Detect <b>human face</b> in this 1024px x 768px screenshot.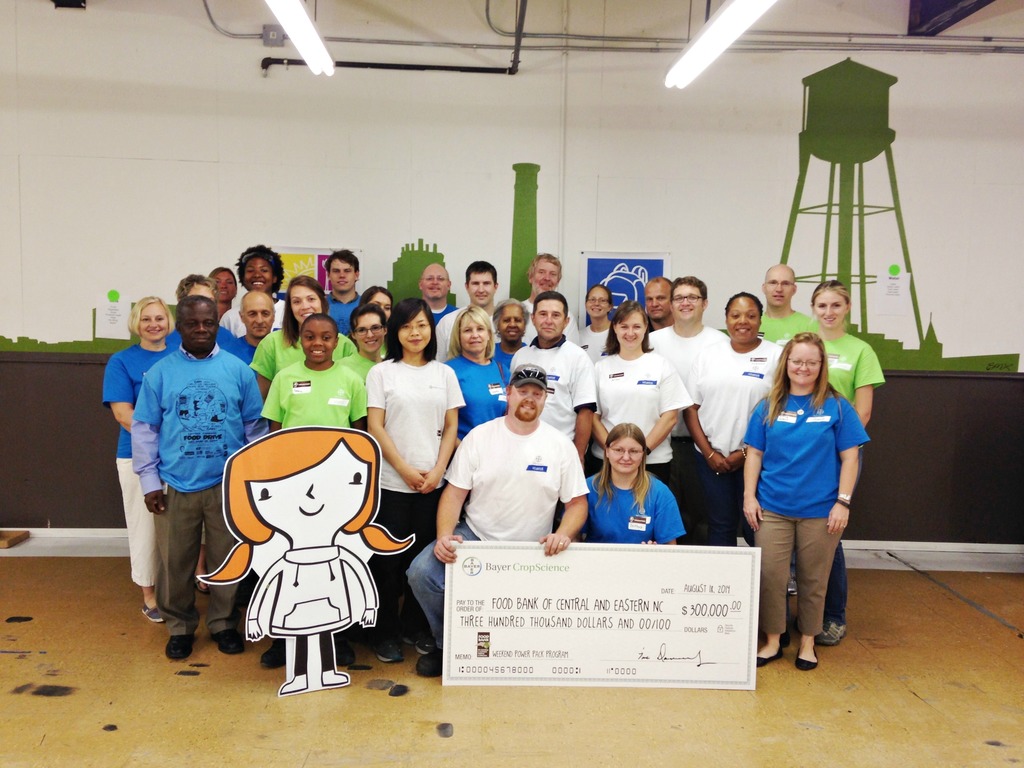
Detection: x1=461, y1=319, x2=486, y2=355.
